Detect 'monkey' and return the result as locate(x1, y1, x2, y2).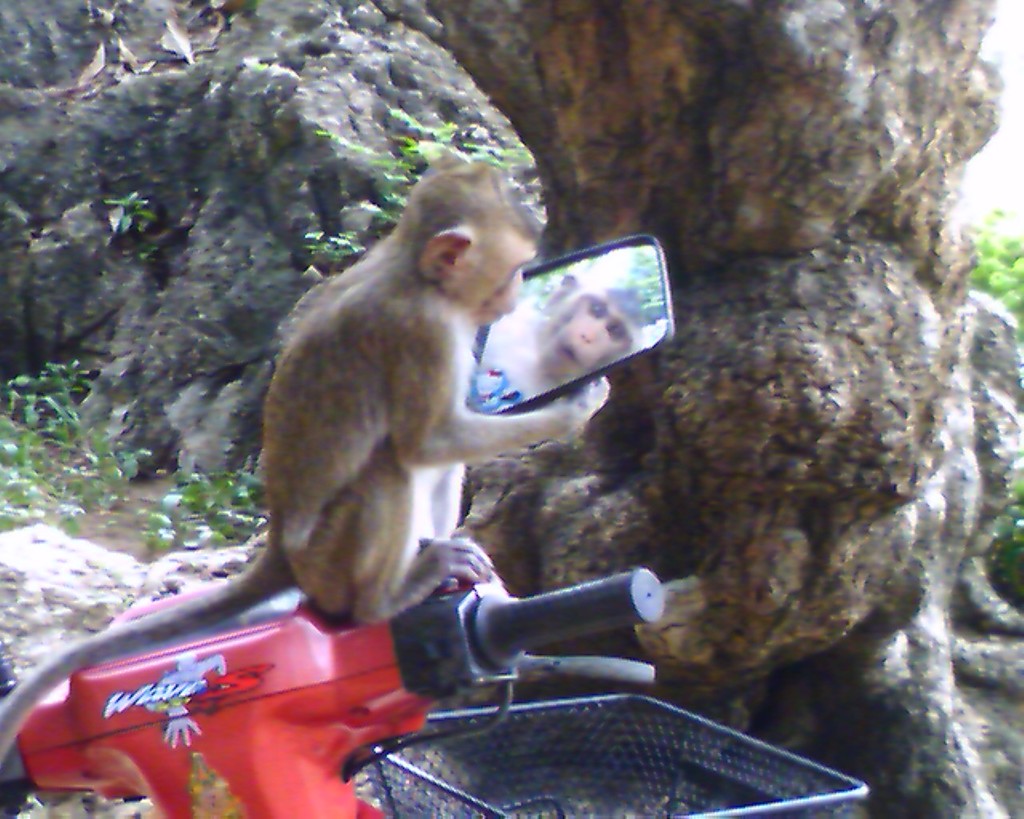
locate(0, 158, 613, 764).
